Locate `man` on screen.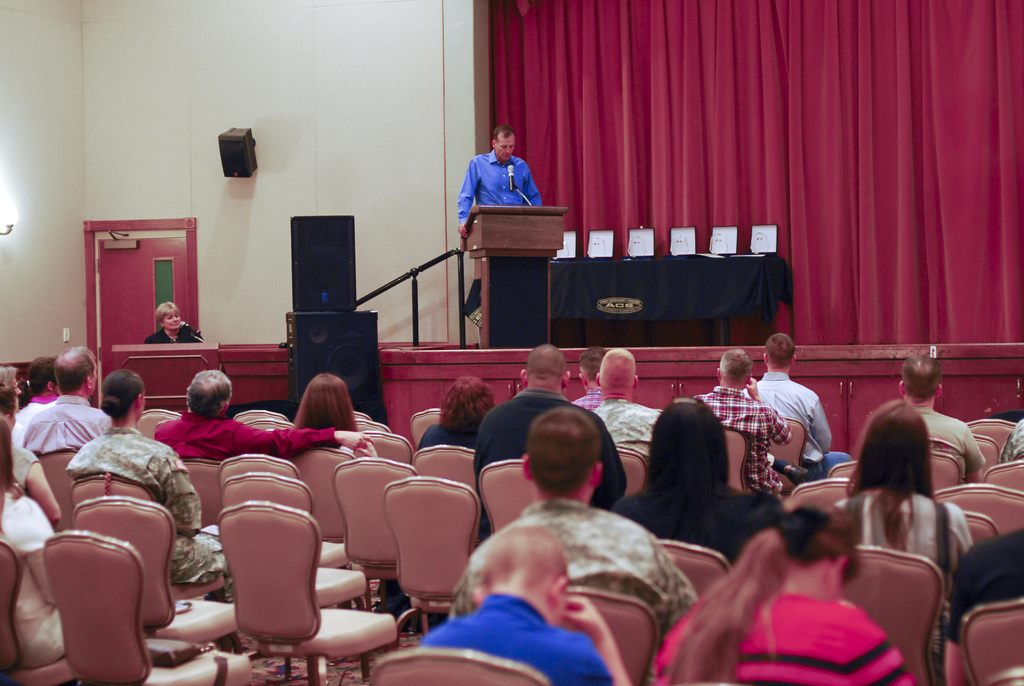
On screen at left=742, top=329, right=854, bottom=483.
